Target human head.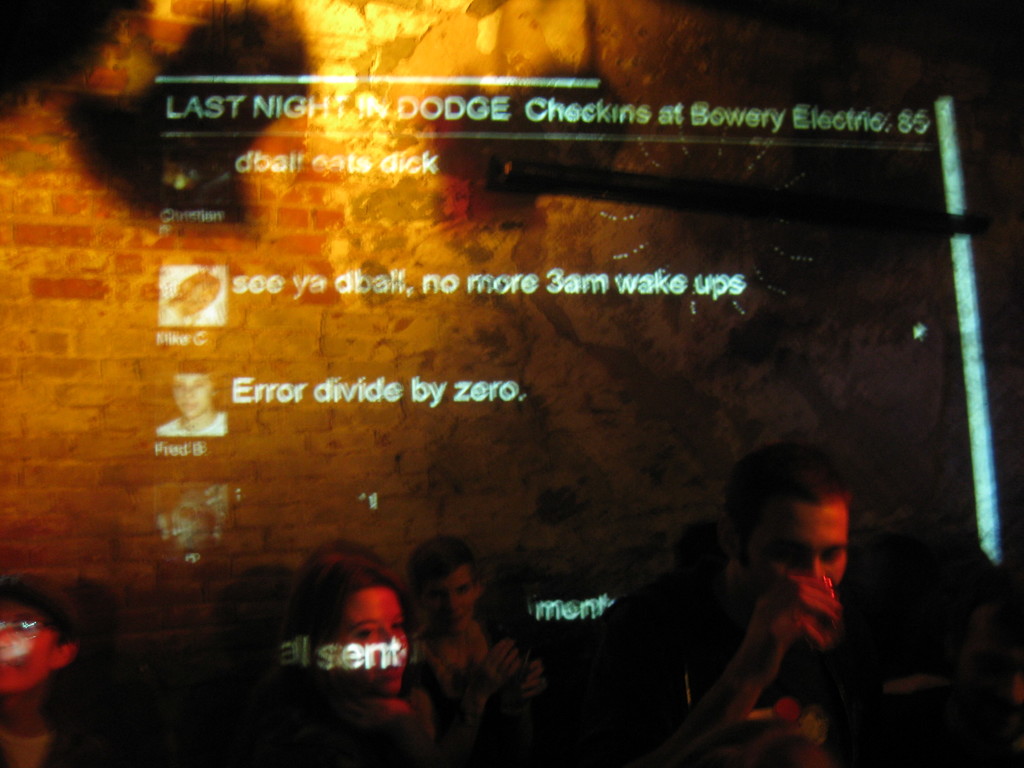
Target region: [x1=293, y1=559, x2=410, y2=689].
